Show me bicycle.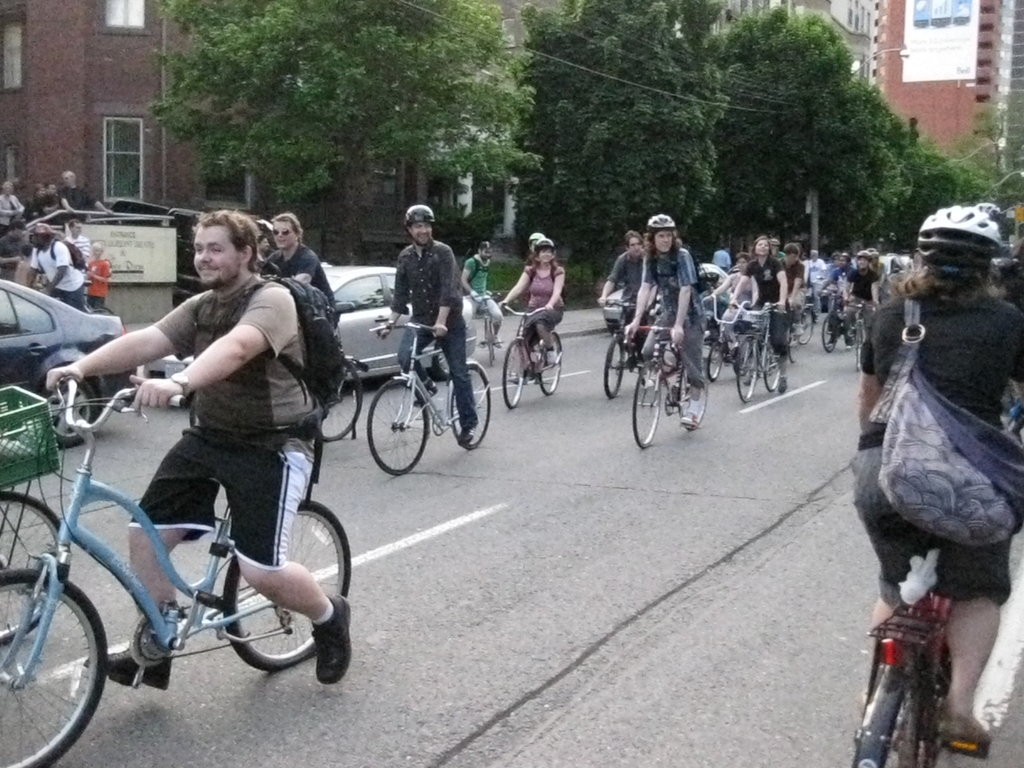
bicycle is here: 841, 299, 874, 373.
